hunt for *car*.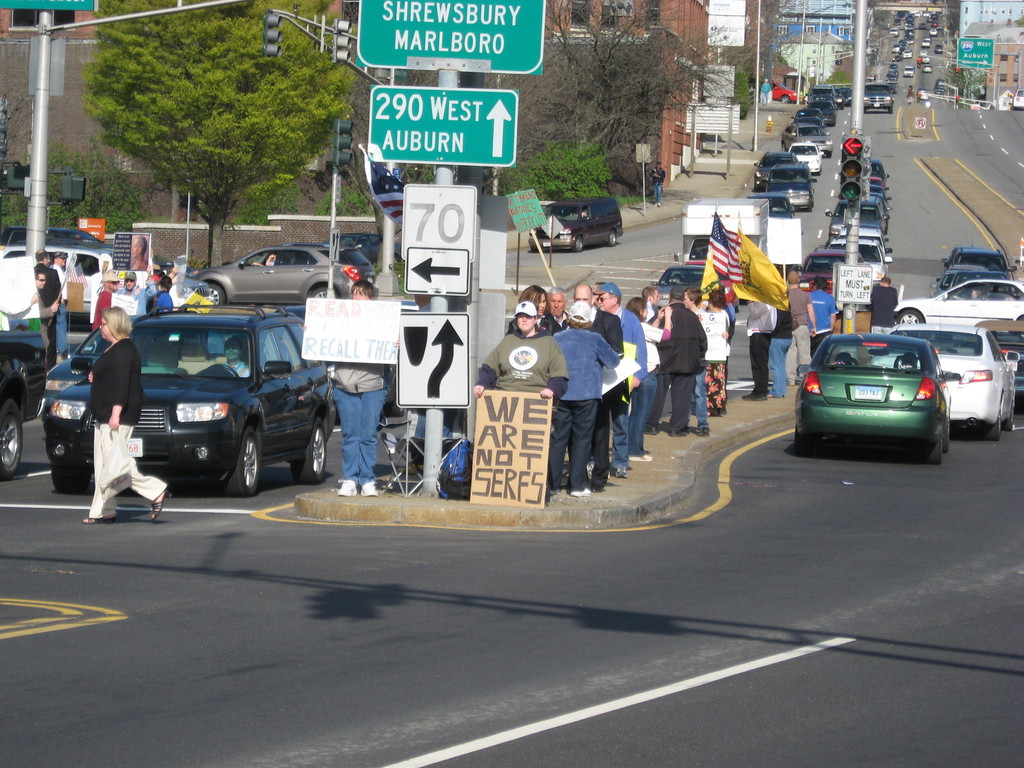
Hunted down at bbox=[42, 299, 329, 488].
